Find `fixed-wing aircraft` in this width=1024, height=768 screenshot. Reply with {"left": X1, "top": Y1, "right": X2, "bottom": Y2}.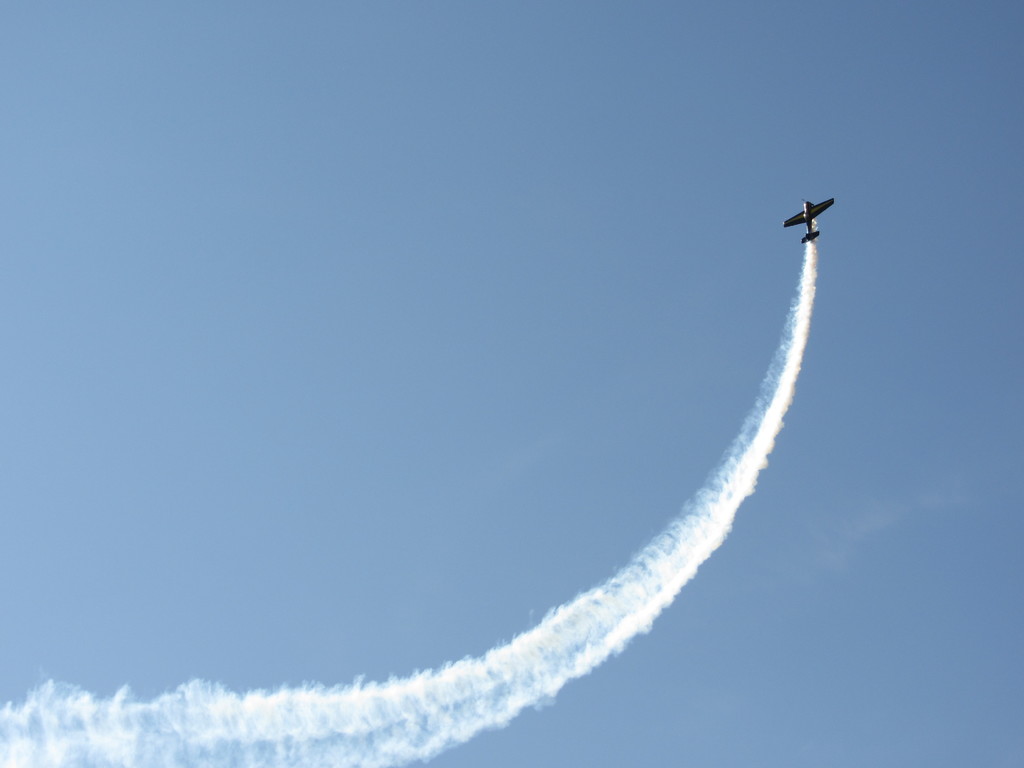
{"left": 783, "top": 196, "right": 836, "bottom": 244}.
